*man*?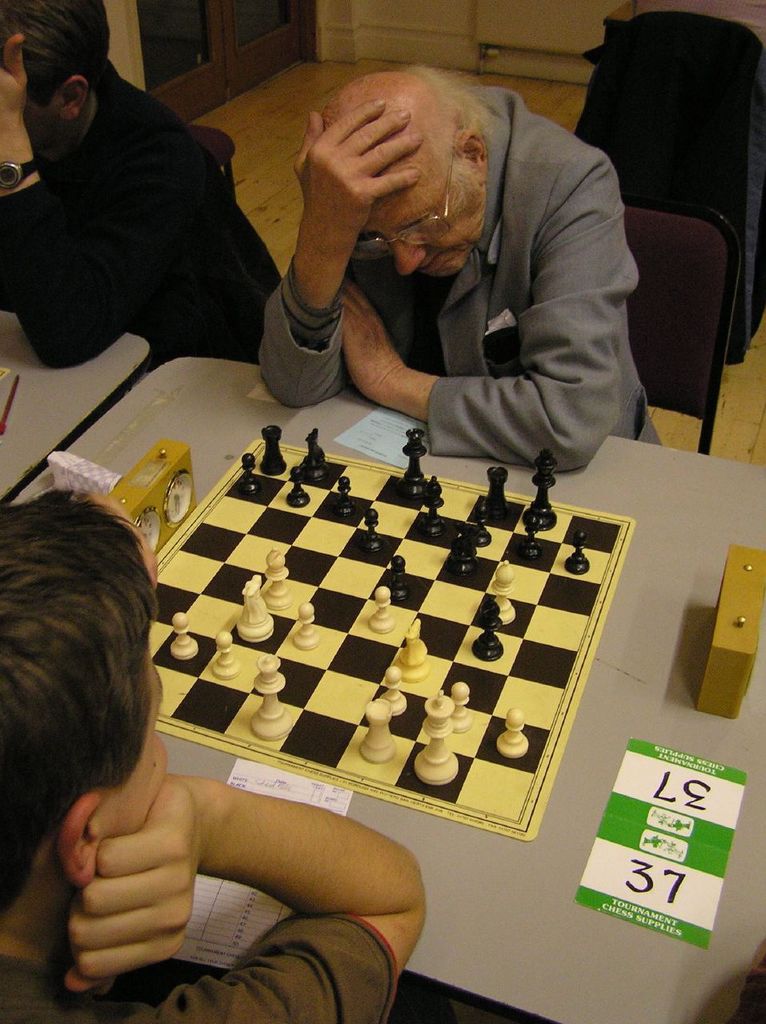
bbox=[0, 0, 283, 386]
